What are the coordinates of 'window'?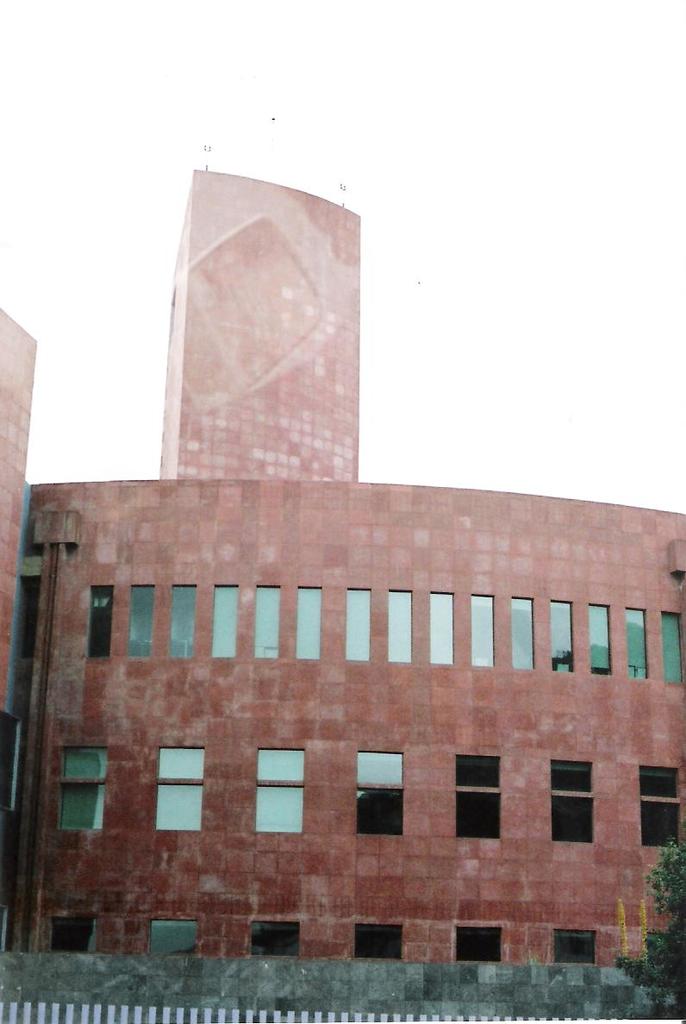
<bbox>465, 596, 494, 663</bbox>.
